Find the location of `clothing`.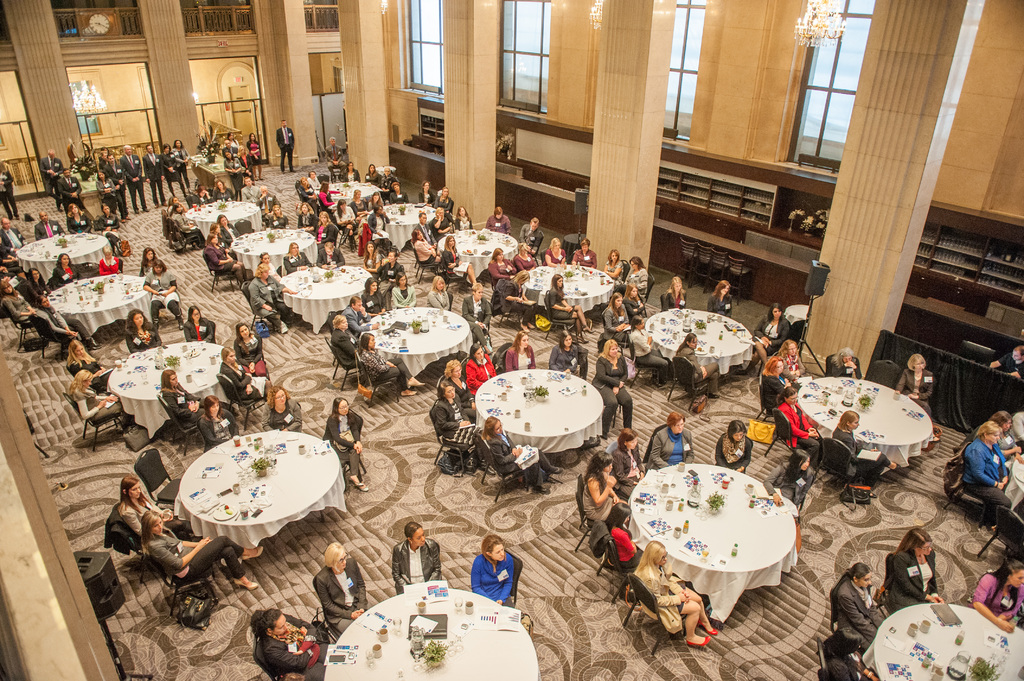
Location: {"left": 601, "top": 260, "right": 622, "bottom": 287}.
